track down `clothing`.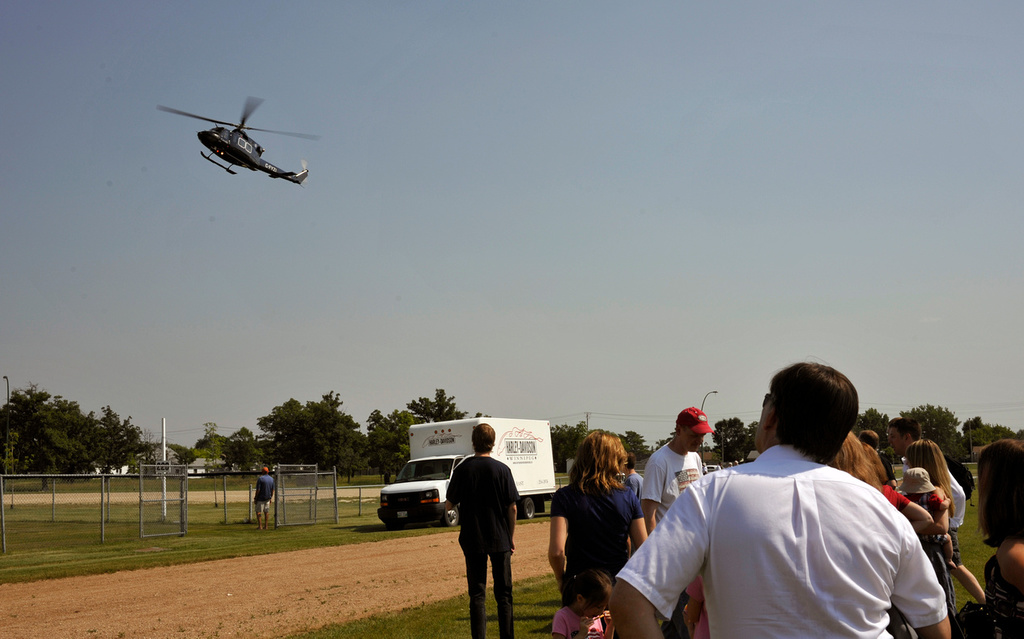
Tracked to (621,470,642,495).
